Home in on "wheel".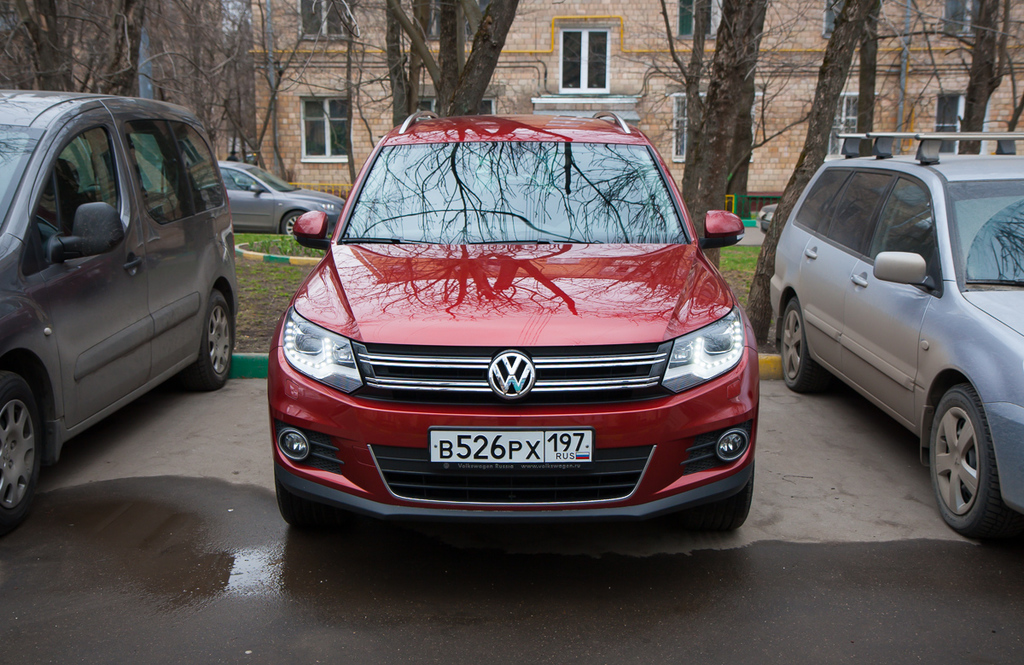
Homed in at 783 294 830 394.
